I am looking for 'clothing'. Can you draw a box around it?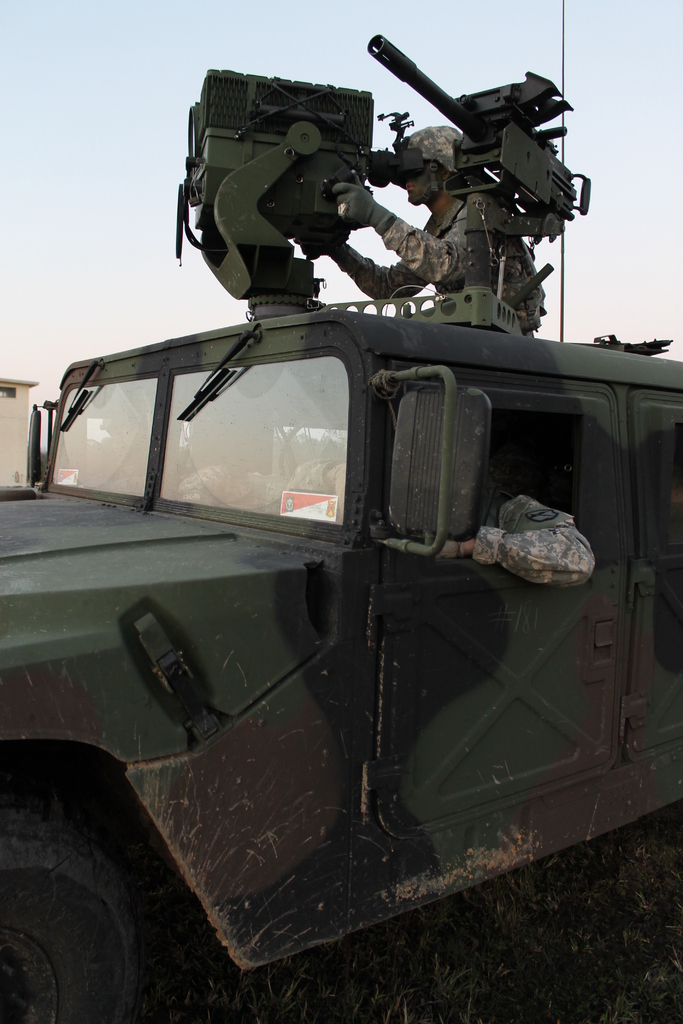
Sure, the bounding box is x1=180 y1=460 x2=273 y2=515.
